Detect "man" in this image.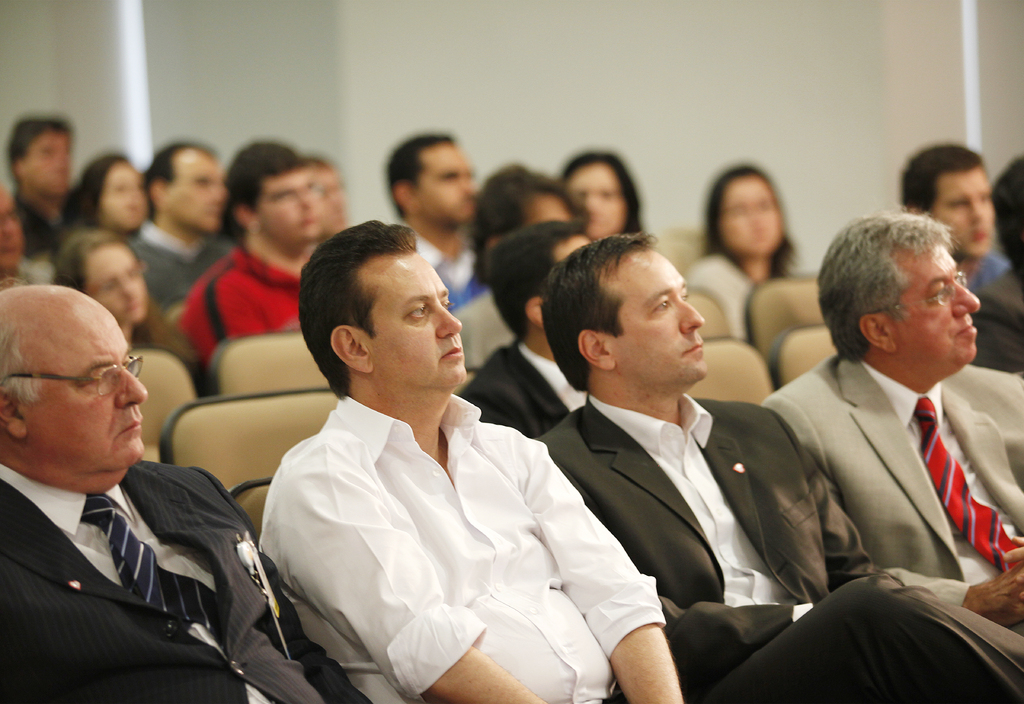
Detection: rect(304, 151, 348, 231).
